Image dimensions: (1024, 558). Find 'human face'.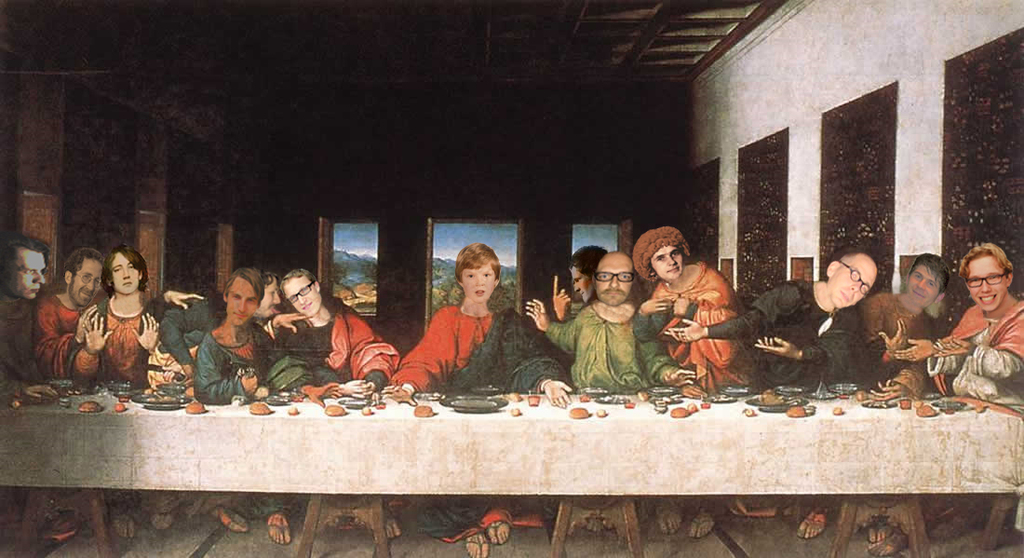
(x1=264, y1=283, x2=278, y2=315).
